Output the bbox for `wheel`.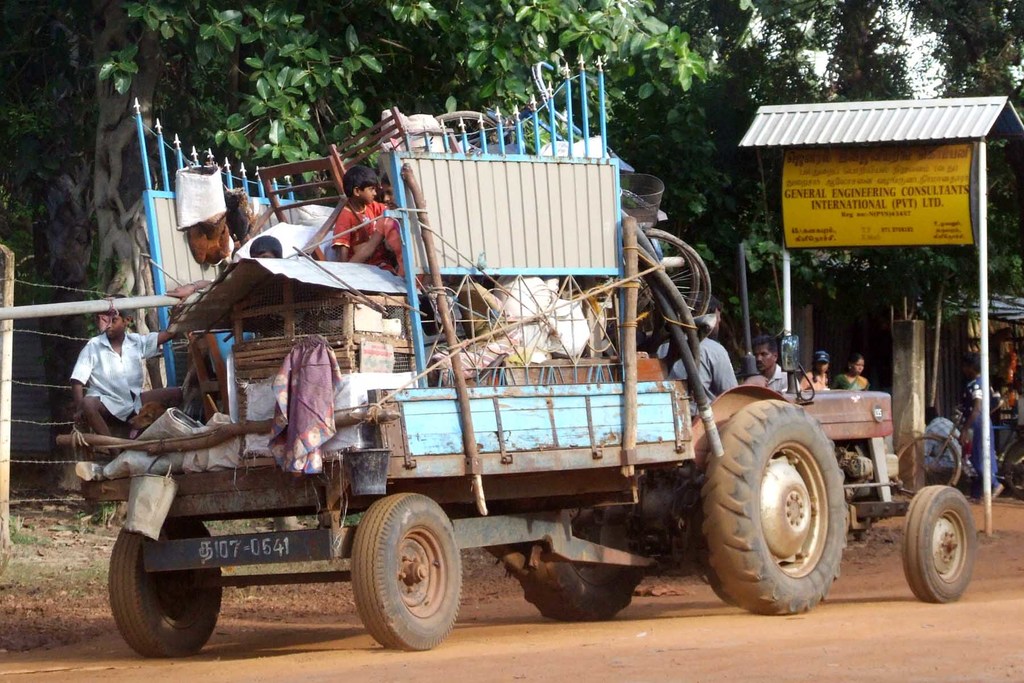
bbox=[991, 437, 1023, 500].
